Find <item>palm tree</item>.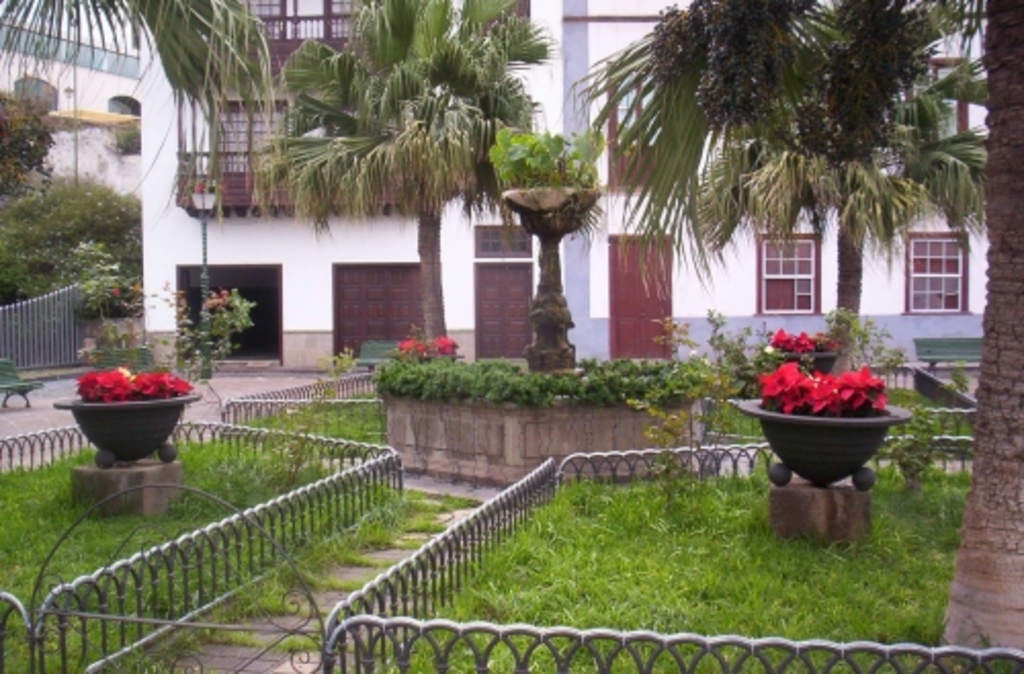
[left=762, top=0, right=948, bottom=240].
